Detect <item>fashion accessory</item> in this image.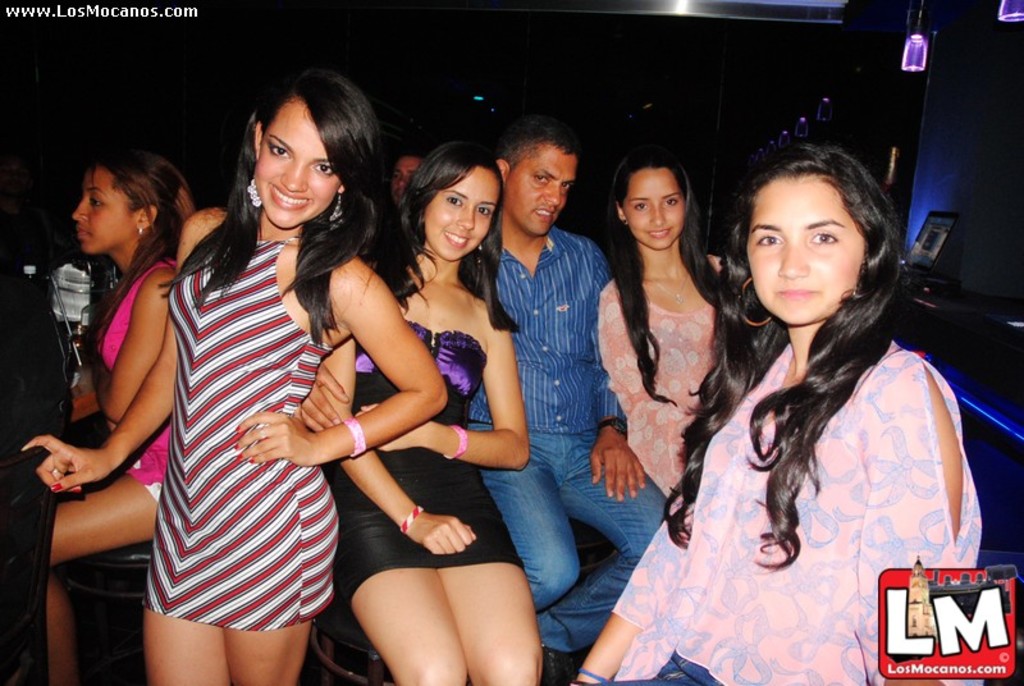
Detection: detection(257, 422, 268, 438).
